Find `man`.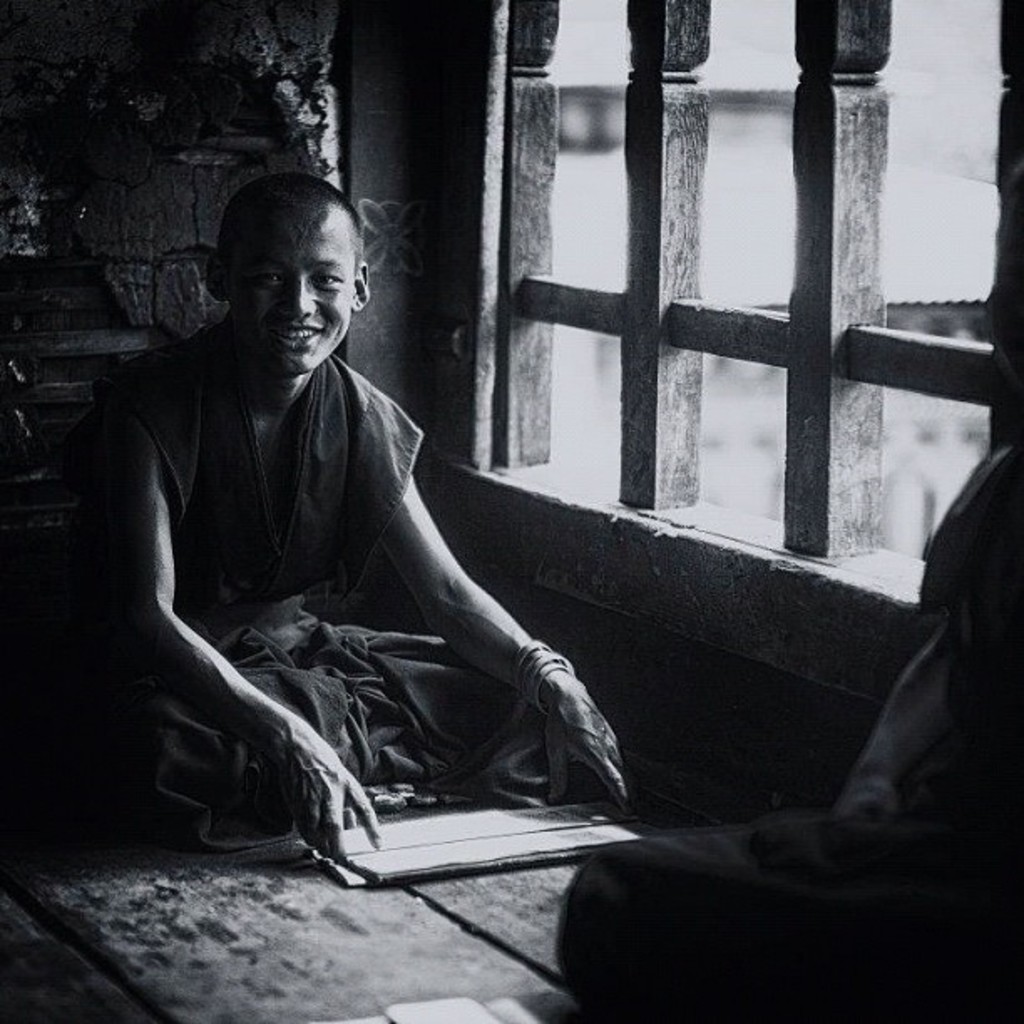
box=[549, 425, 1022, 1022].
